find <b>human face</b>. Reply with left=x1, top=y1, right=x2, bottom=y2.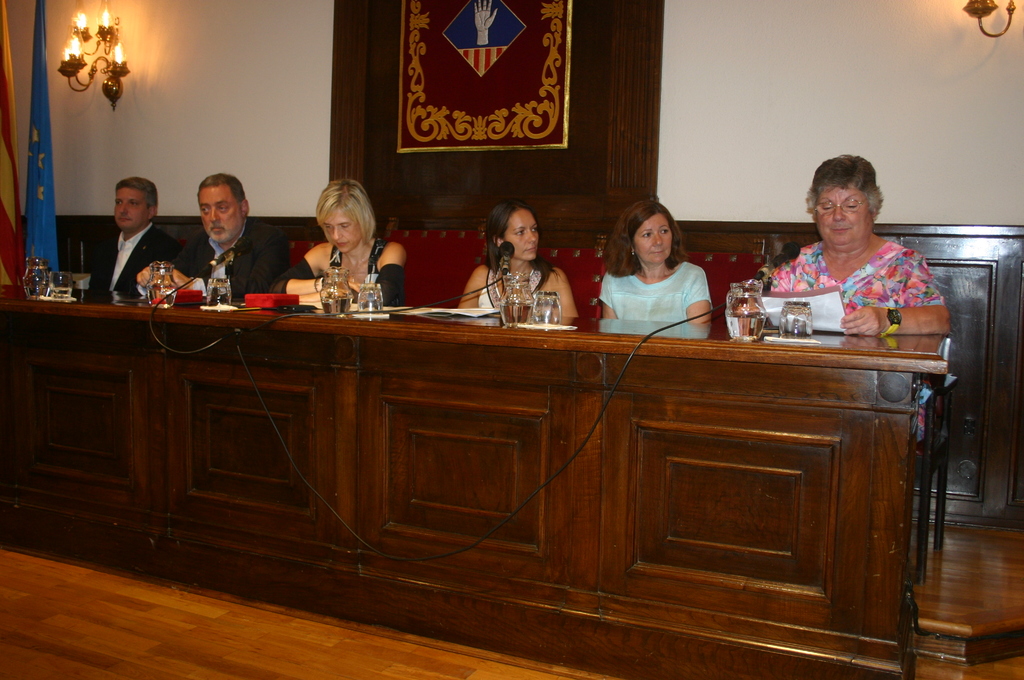
left=320, top=207, right=360, bottom=250.
